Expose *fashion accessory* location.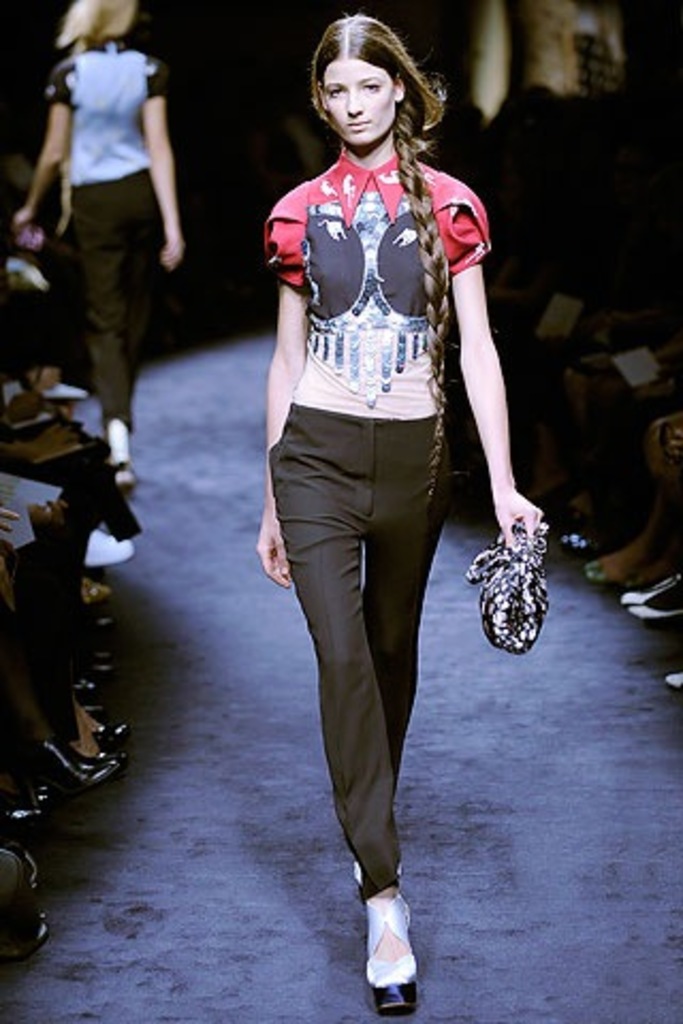
Exposed at bbox=(98, 749, 126, 772).
